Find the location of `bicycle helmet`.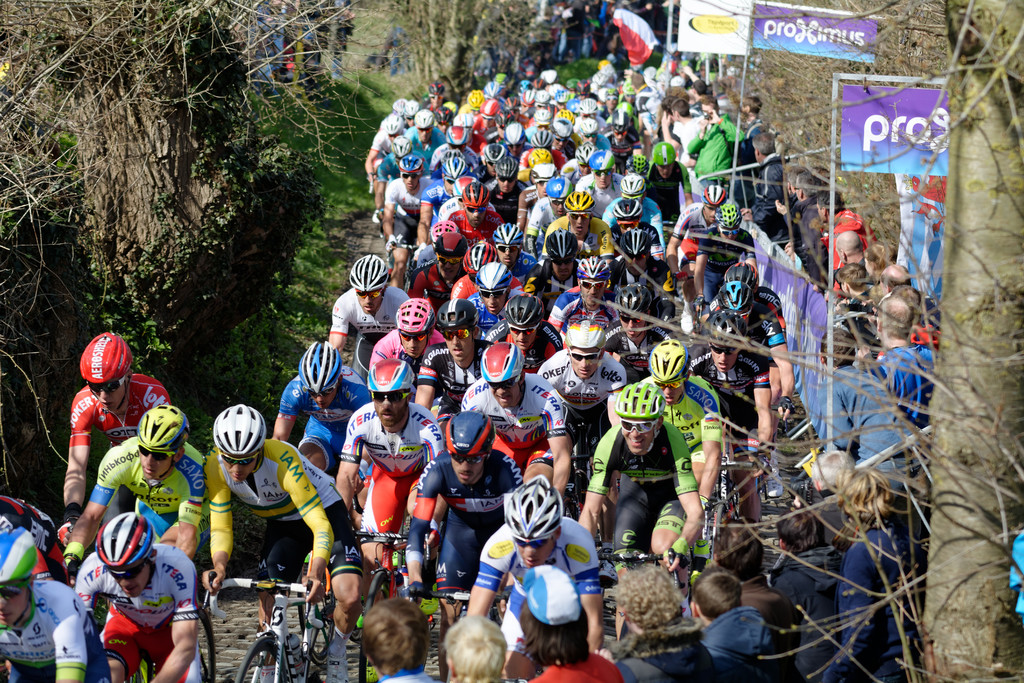
Location: region(136, 402, 192, 474).
